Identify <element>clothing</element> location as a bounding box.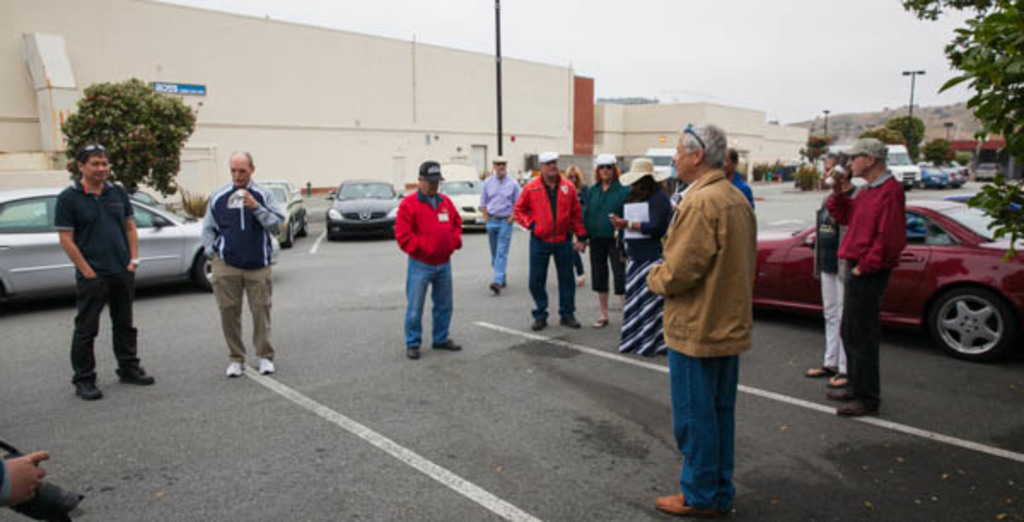
666,172,749,520.
